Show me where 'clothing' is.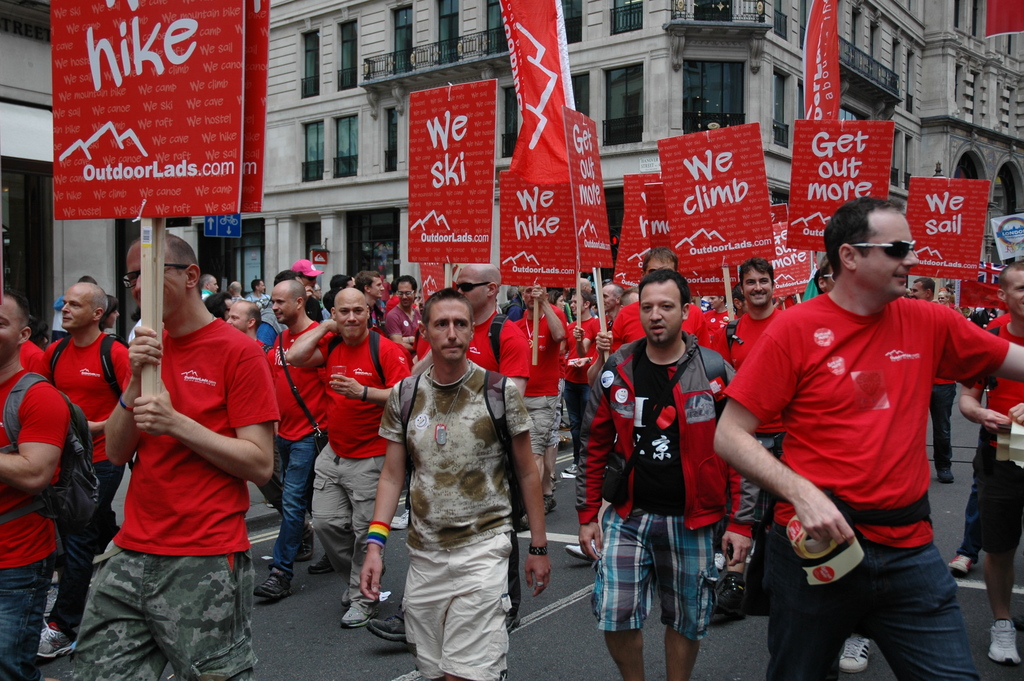
'clothing' is at (38,332,138,632).
